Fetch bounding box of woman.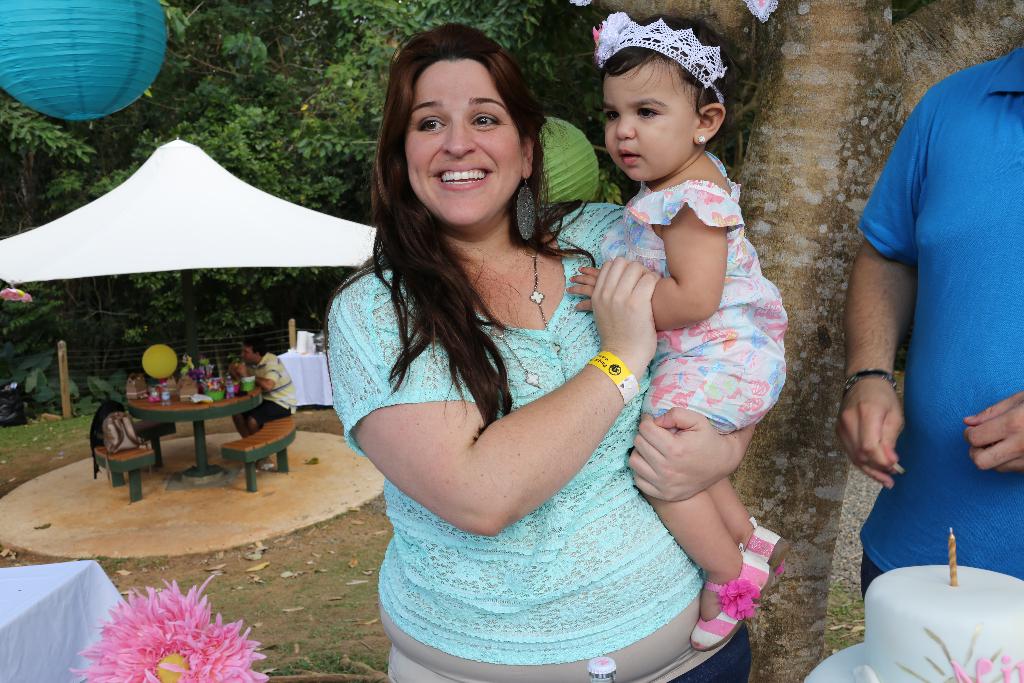
Bbox: 310:28:722:682.
